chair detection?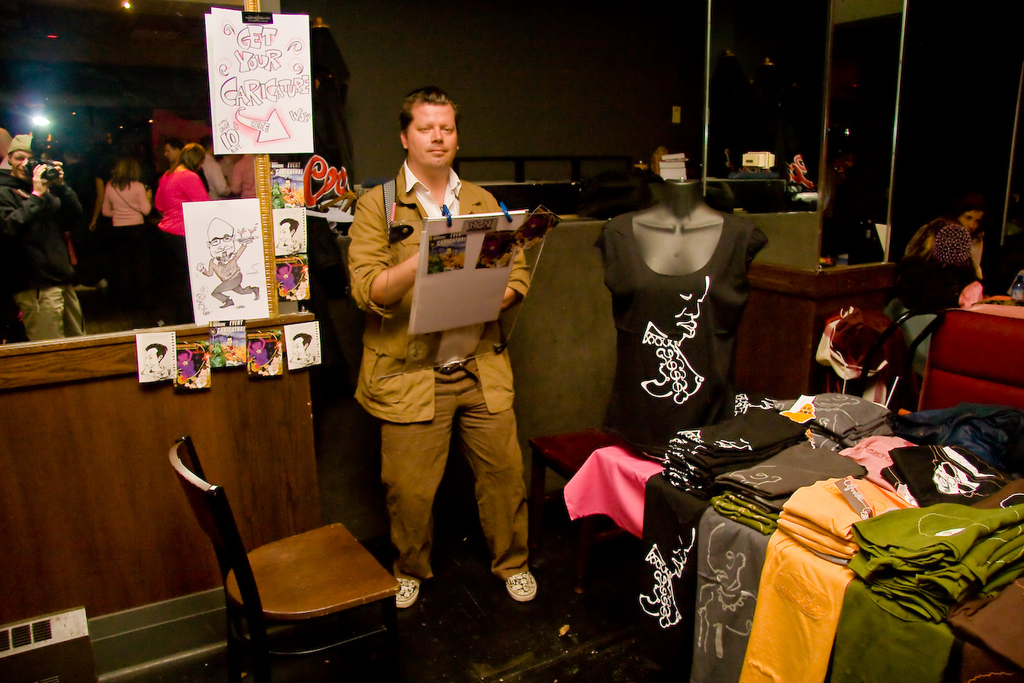
150,430,412,674
